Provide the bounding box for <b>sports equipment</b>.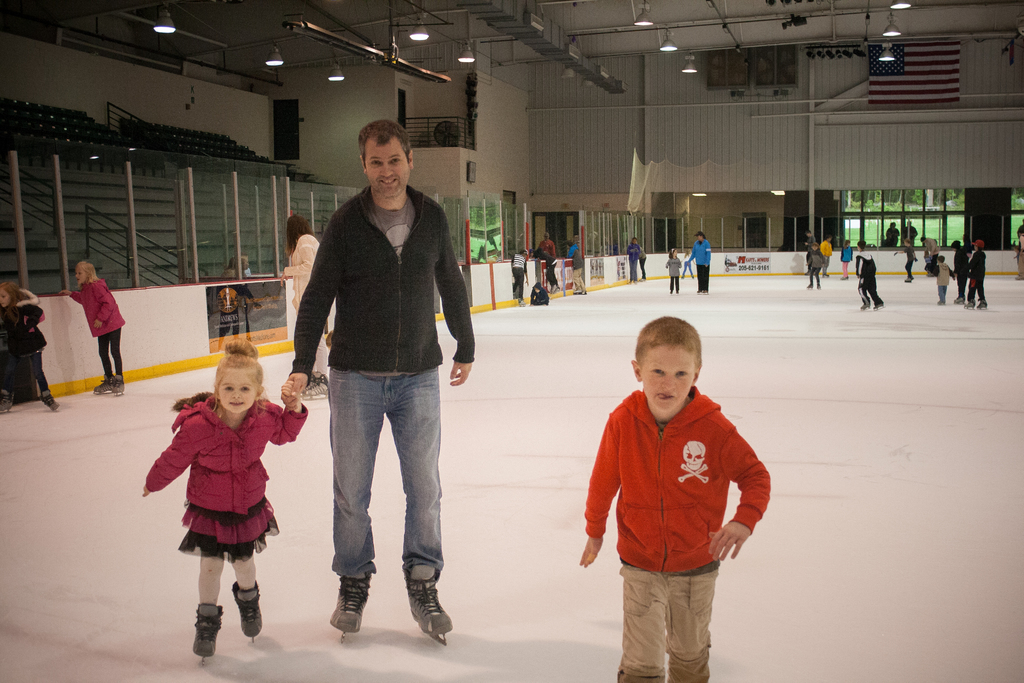
bbox(333, 568, 372, 645).
